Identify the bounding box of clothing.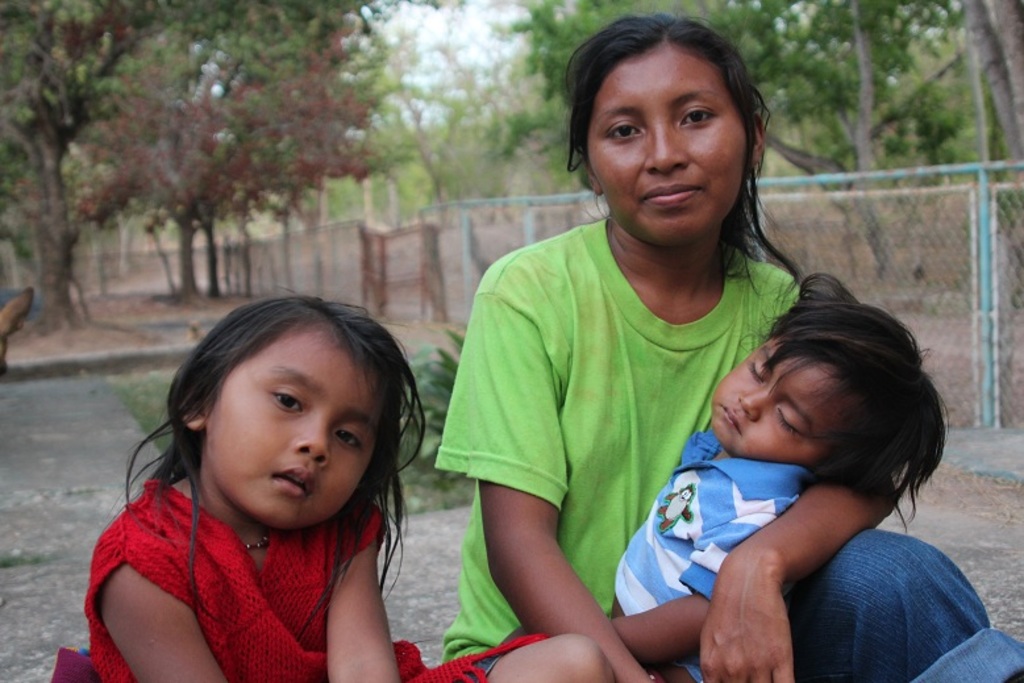
612/430/812/682.
